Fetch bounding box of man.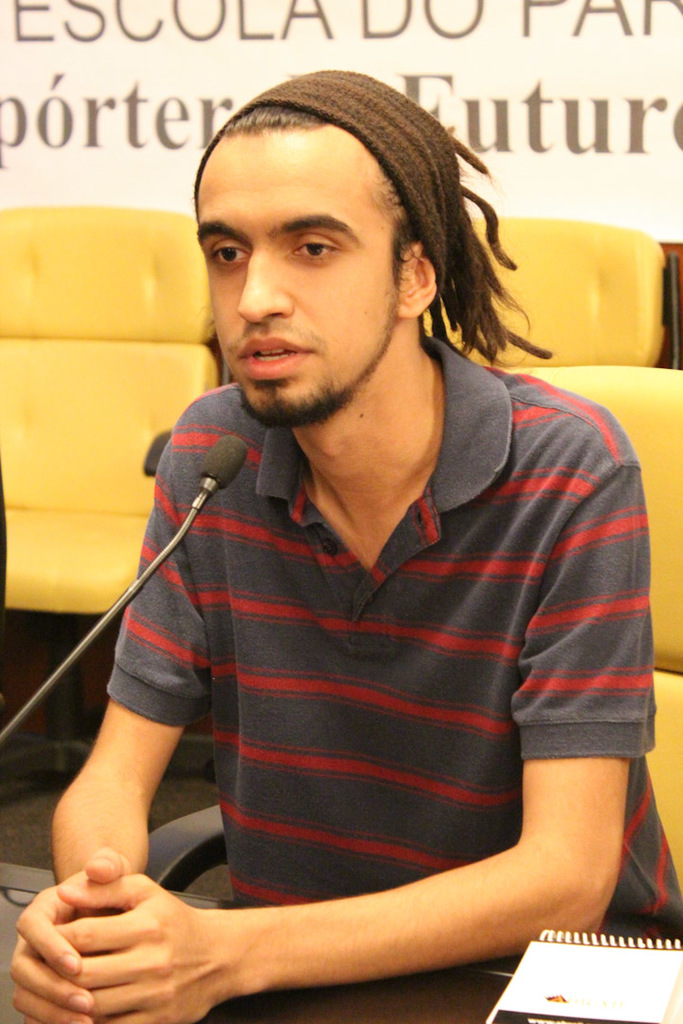
Bbox: {"x1": 74, "y1": 66, "x2": 658, "y2": 1023}.
